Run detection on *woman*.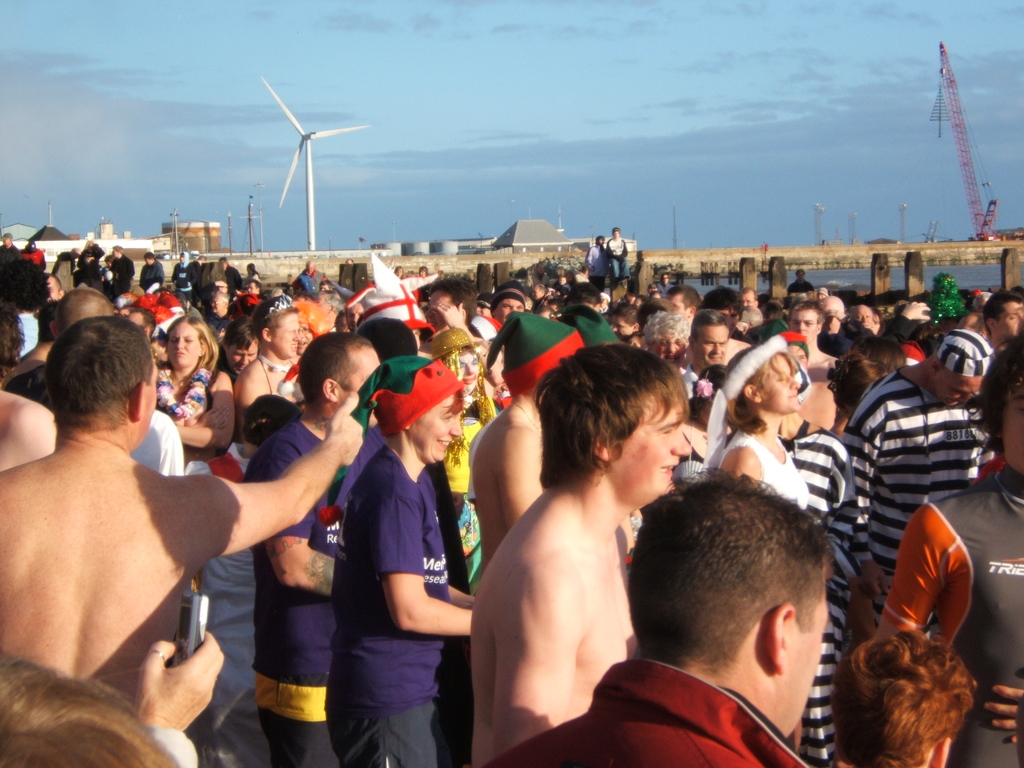
Result: 237 295 301 455.
